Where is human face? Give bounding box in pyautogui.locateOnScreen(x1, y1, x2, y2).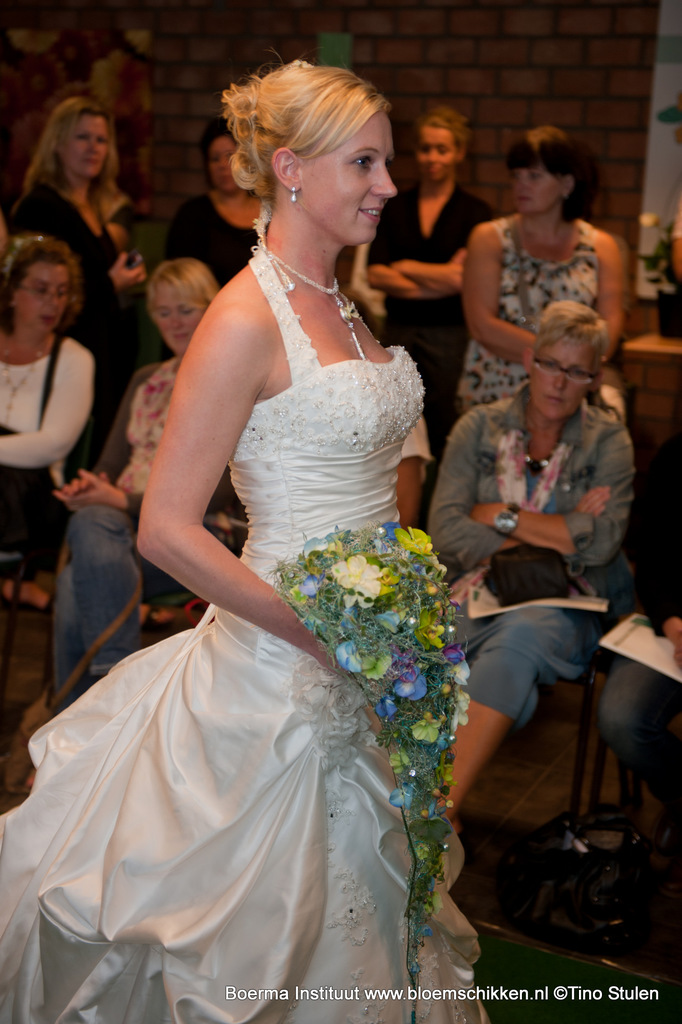
pyautogui.locateOnScreen(204, 139, 234, 195).
